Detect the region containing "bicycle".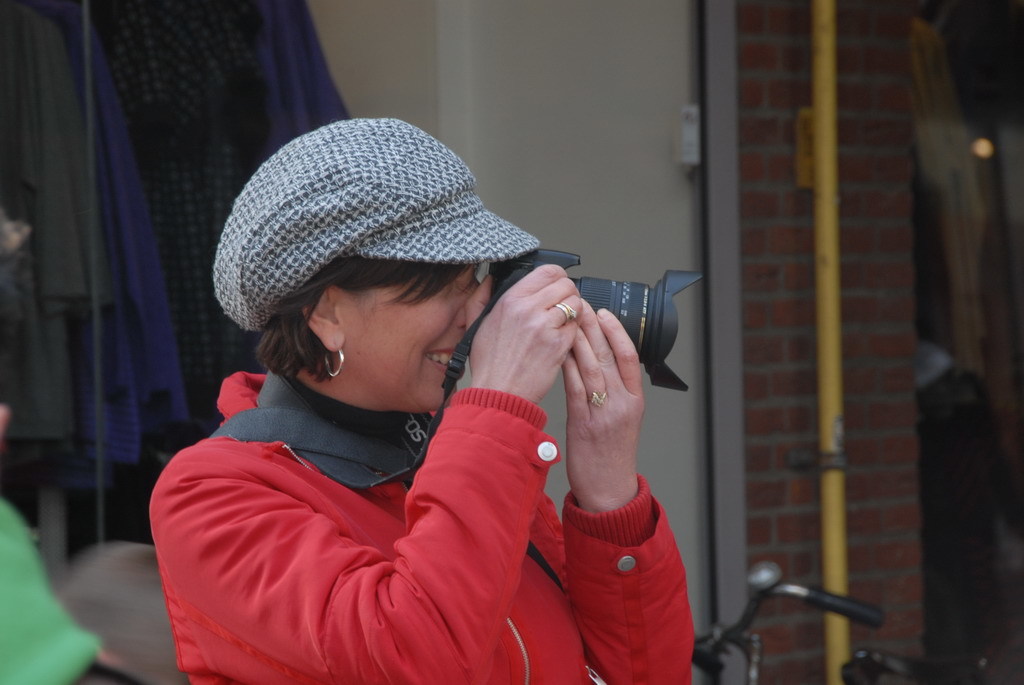
bbox=[685, 554, 992, 684].
